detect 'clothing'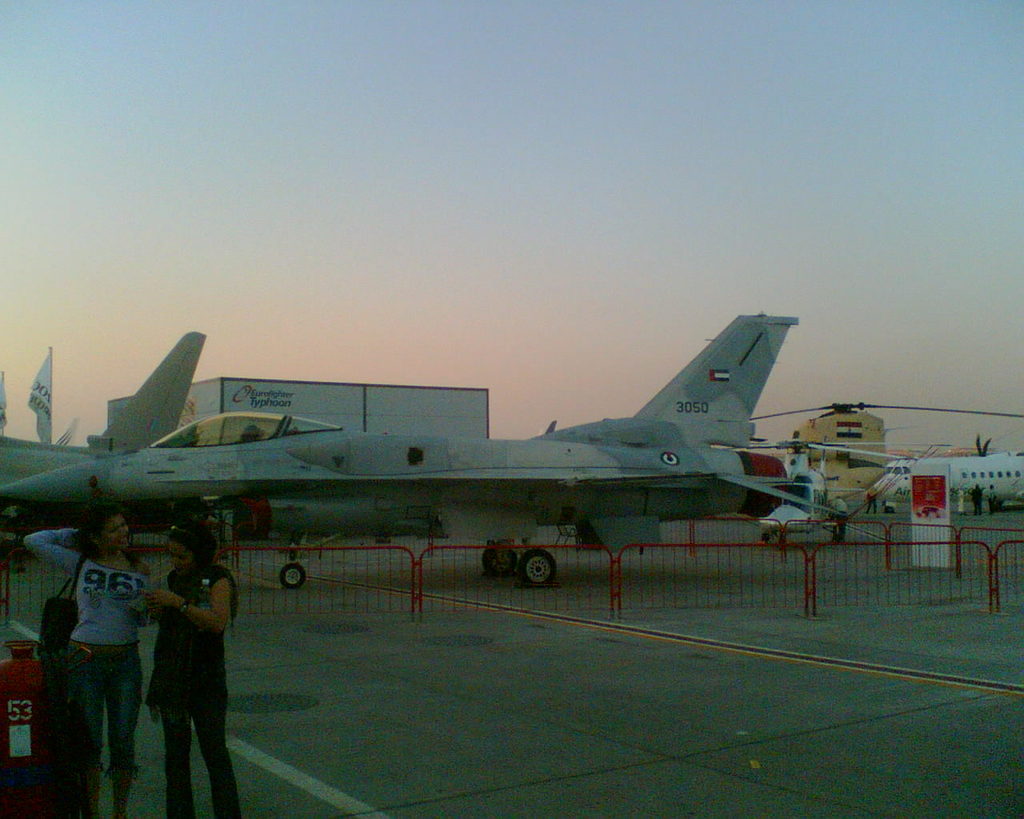
locate(958, 490, 964, 510)
